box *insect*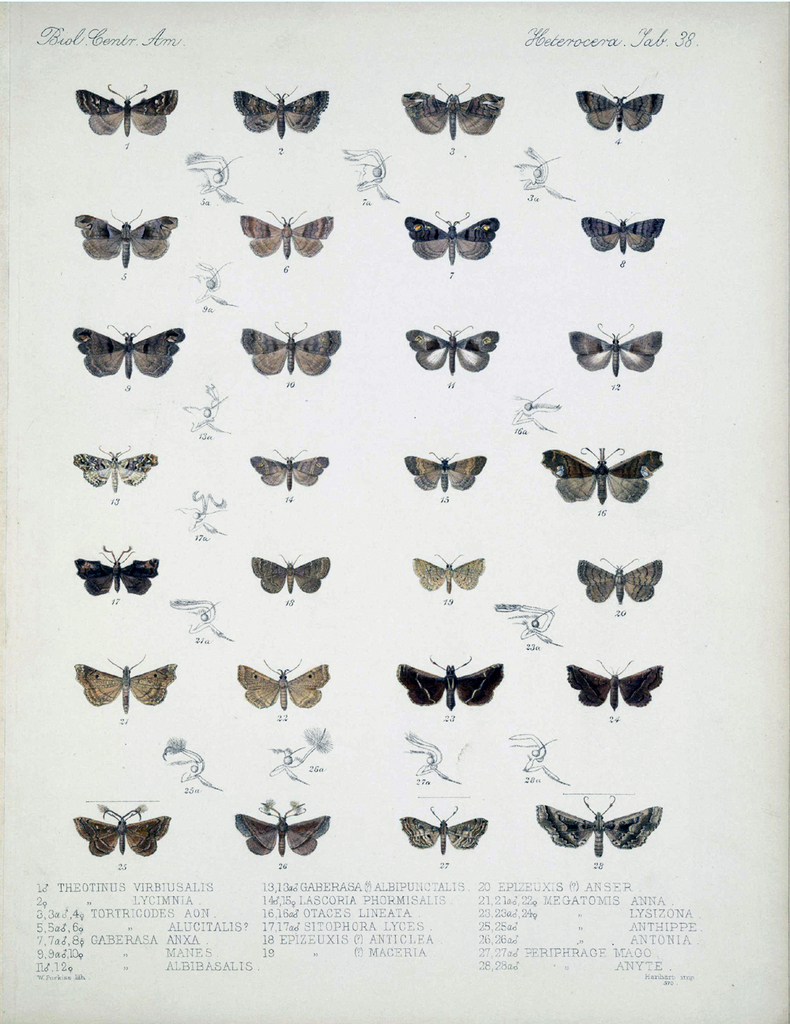
77 446 164 494
